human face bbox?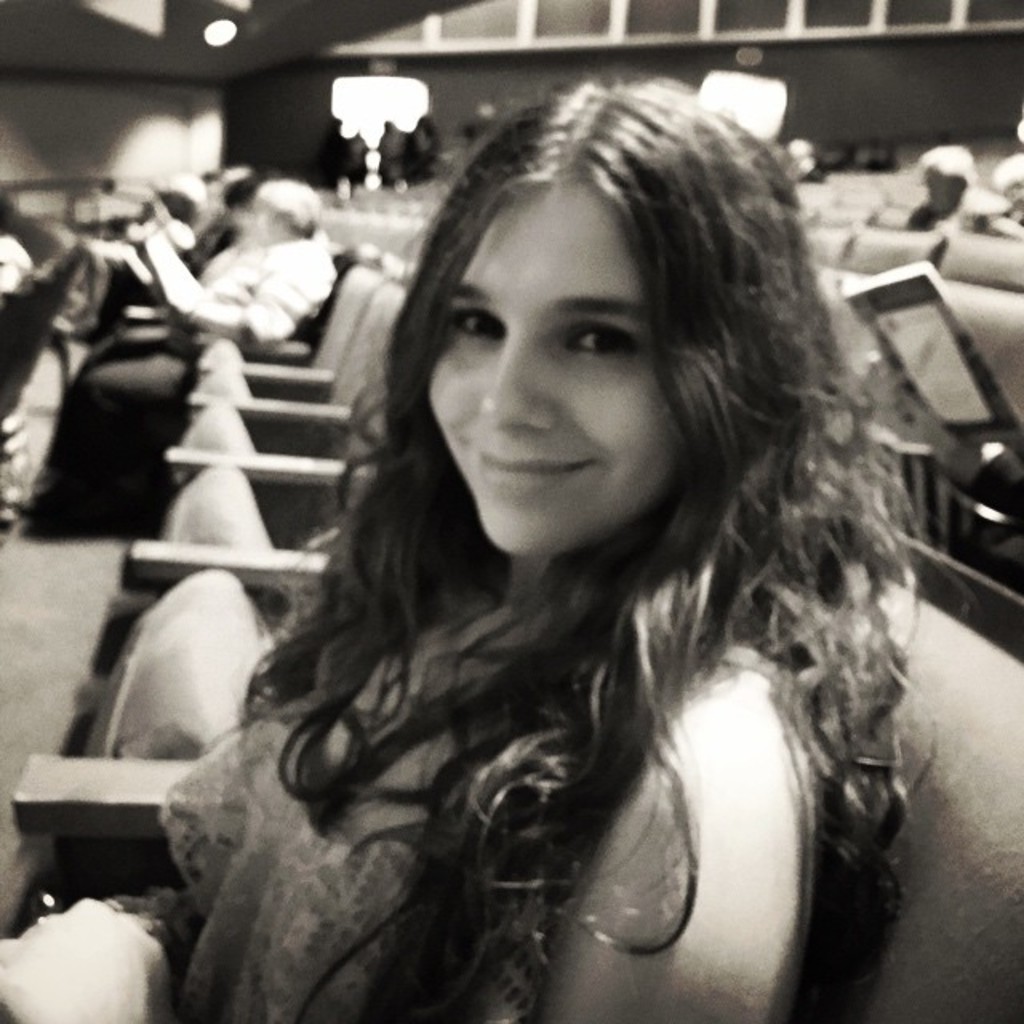
(419,168,712,557)
